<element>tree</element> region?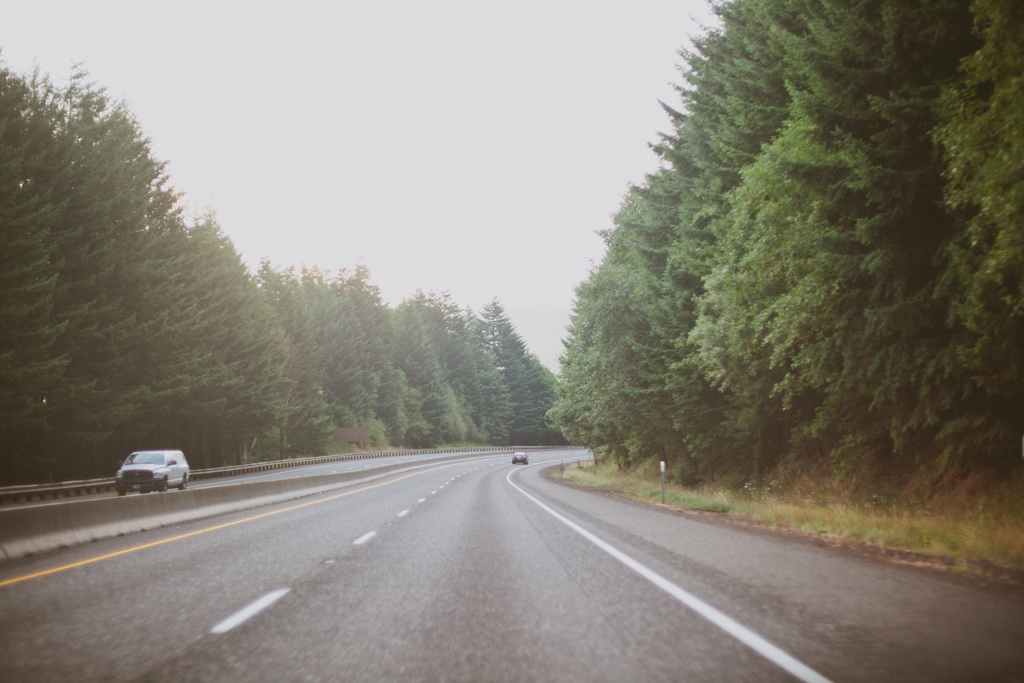
<region>161, 196, 301, 485</region>
